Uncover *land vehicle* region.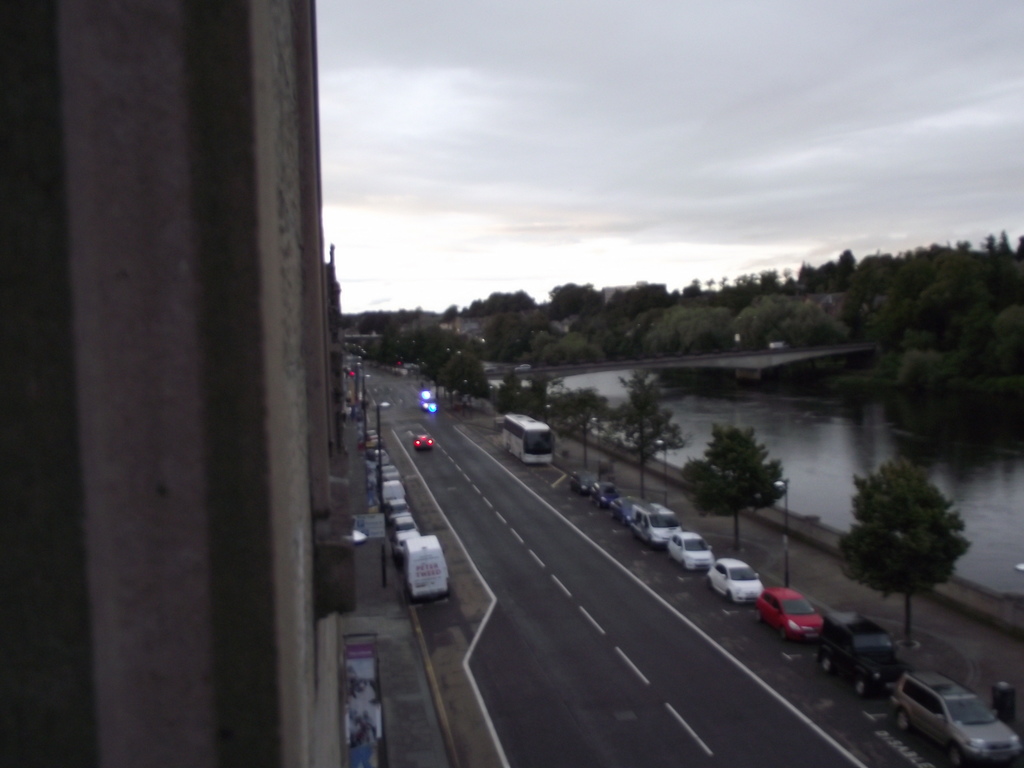
Uncovered: x1=370 y1=429 x2=377 y2=436.
